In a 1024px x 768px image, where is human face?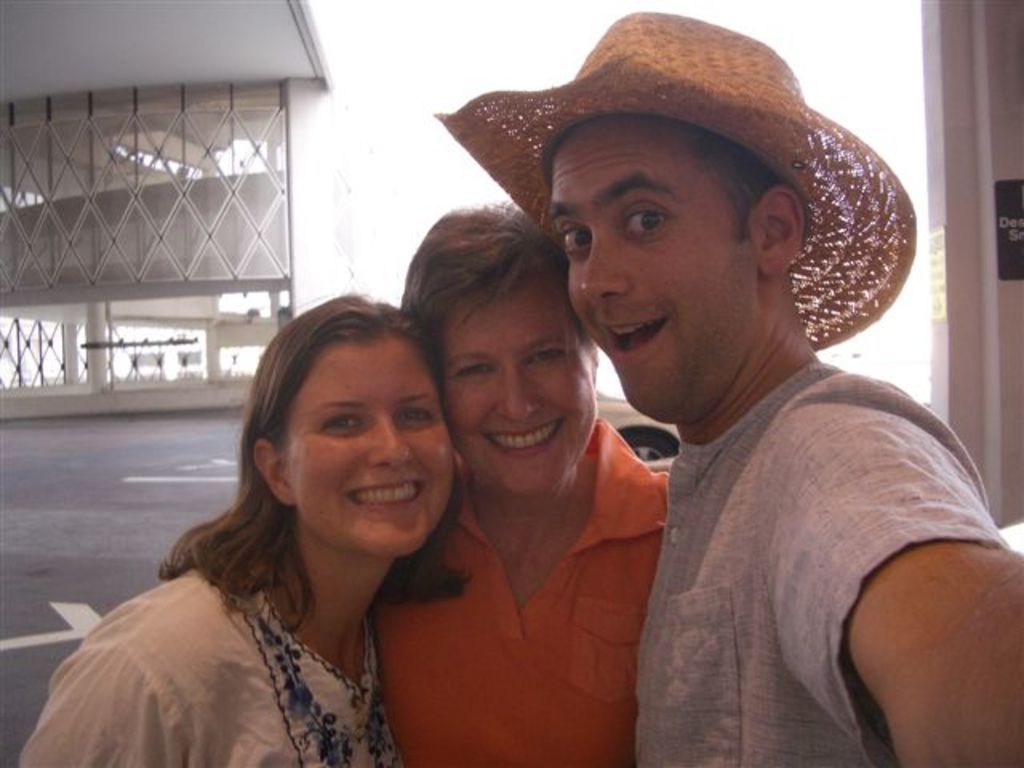
box(542, 110, 752, 422).
